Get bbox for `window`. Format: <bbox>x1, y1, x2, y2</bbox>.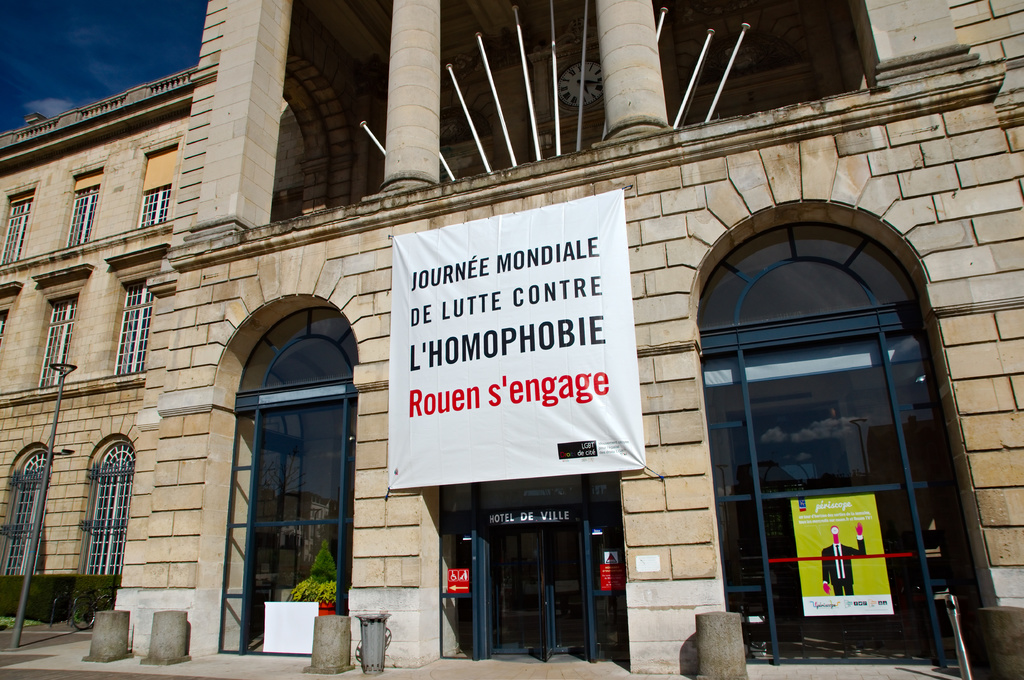
<bbox>138, 144, 178, 228</bbox>.
